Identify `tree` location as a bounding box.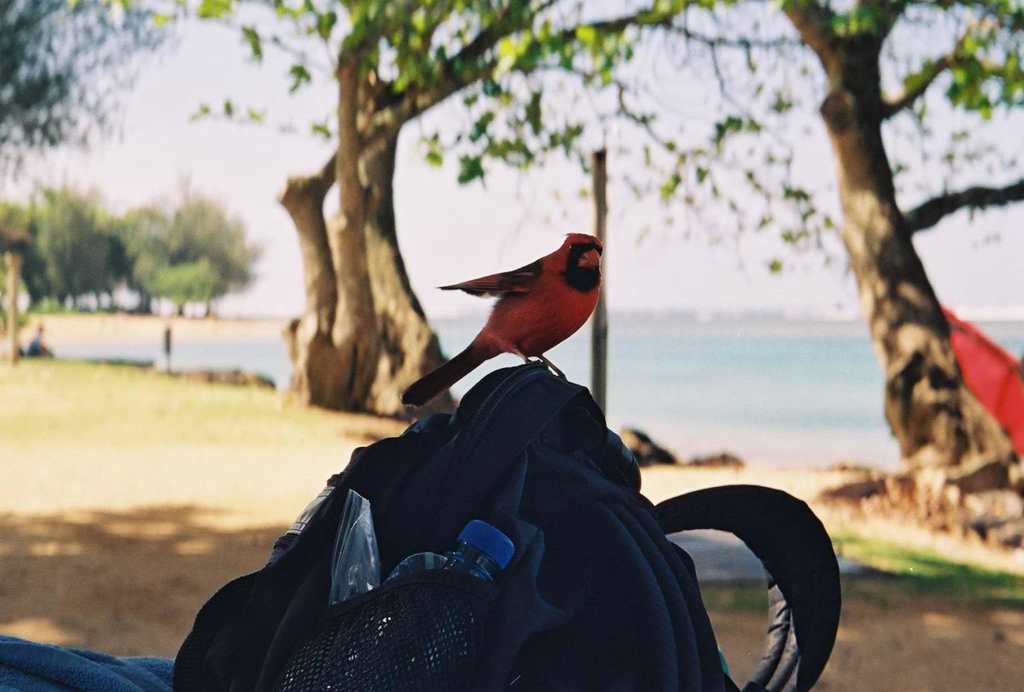
bbox=[158, 0, 848, 417].
